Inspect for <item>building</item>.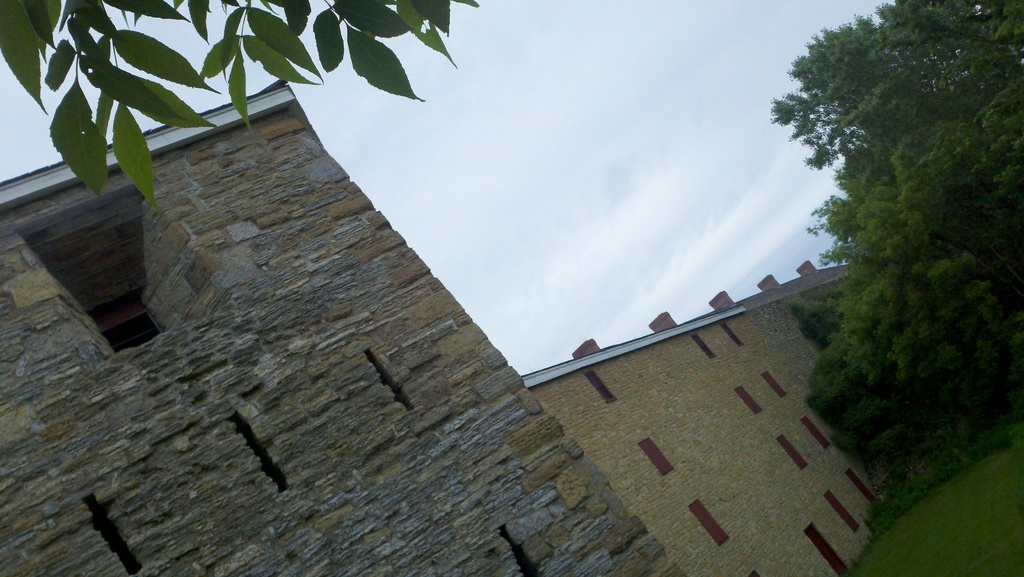
Inspection: 522, 243, 873, 576.
